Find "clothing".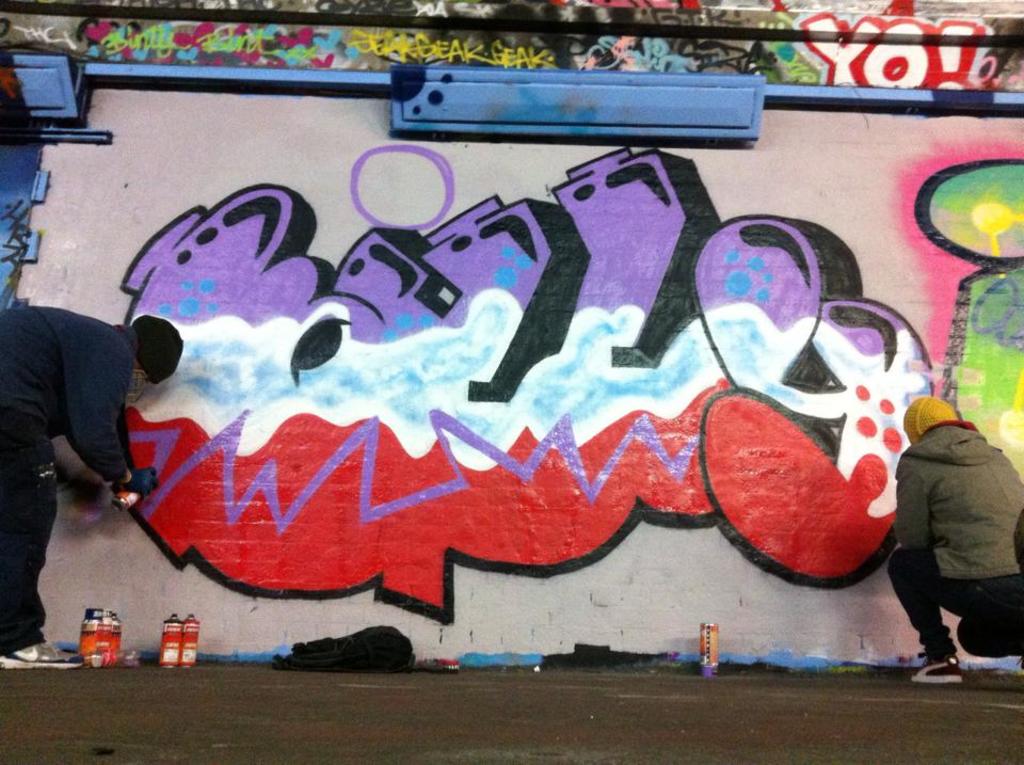
{"x1": 0, "y1": 293, "x2": 134, "y2": 673}.
